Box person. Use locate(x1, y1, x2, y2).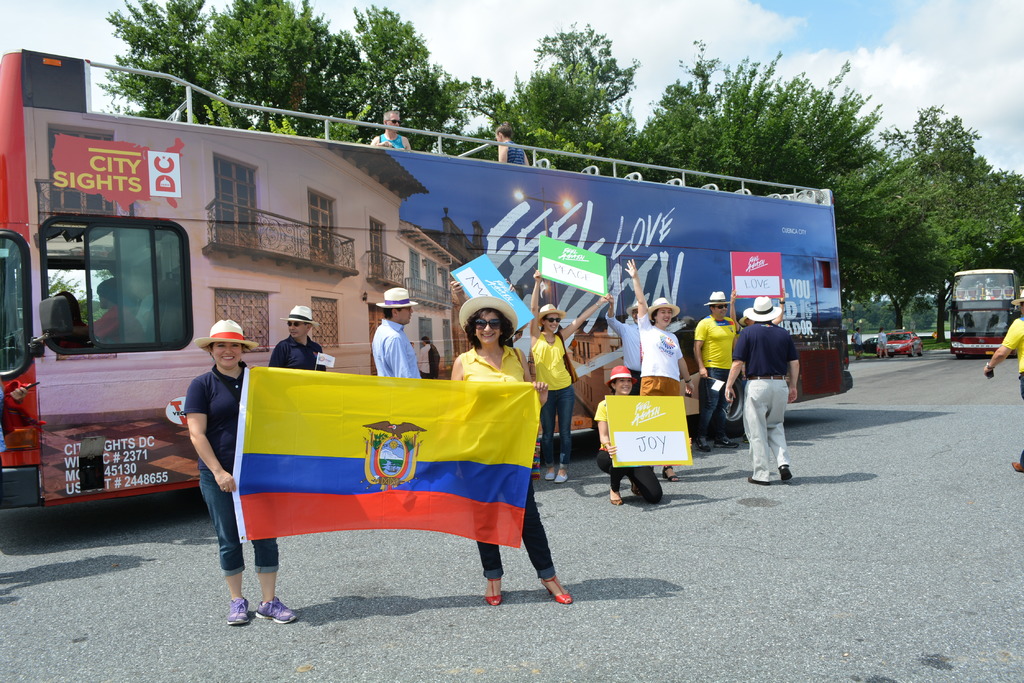
locate(691, 286, 739, 458).
